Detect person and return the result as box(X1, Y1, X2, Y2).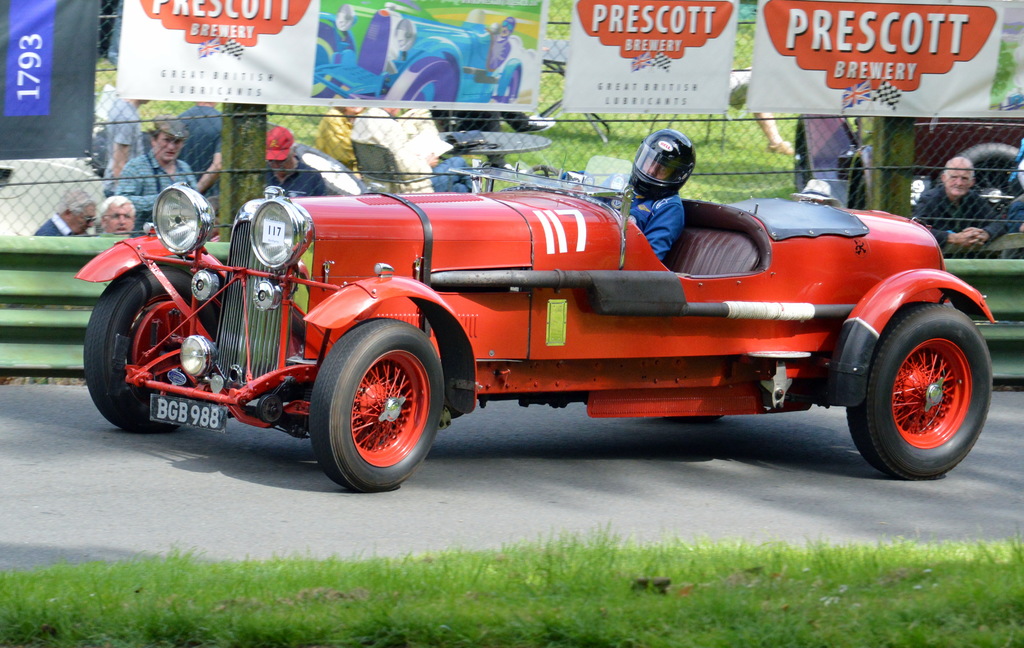
box(27, 192, 99, 245).
